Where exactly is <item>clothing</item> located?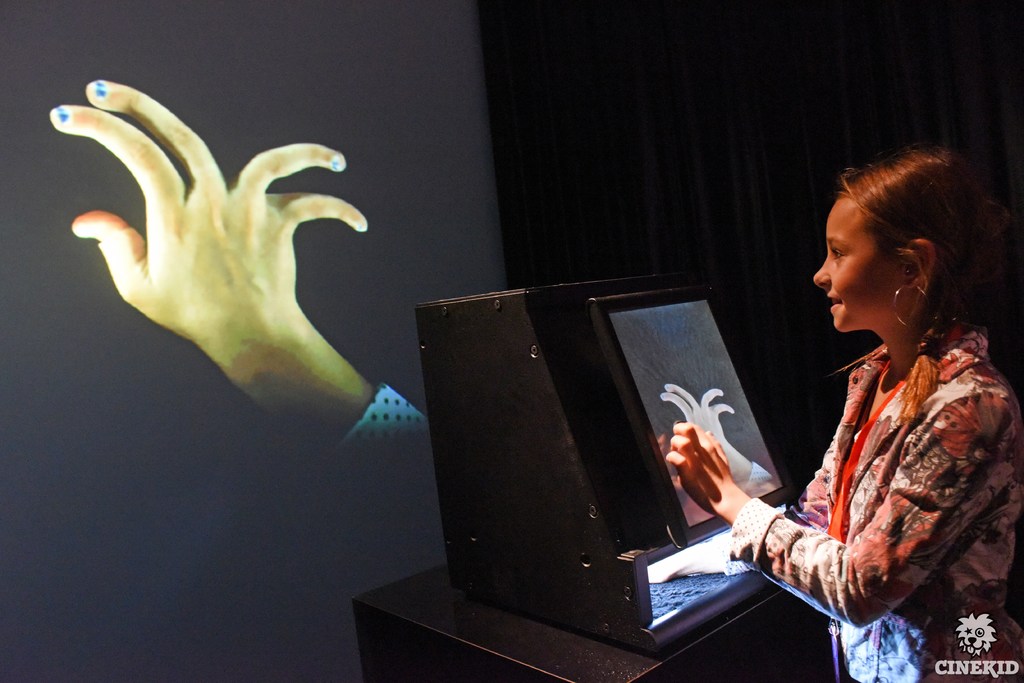
Its bounding box is 739, 314, 1023, 682.
